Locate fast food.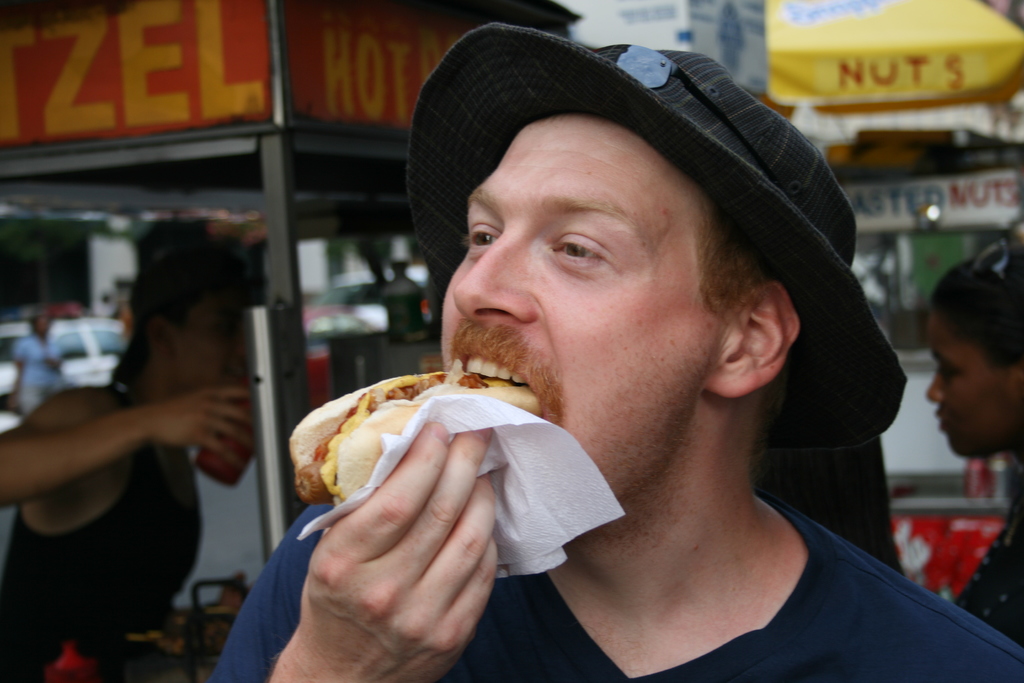
Bounding box: [x1=285, y1=358, x2=539, y2=506].
